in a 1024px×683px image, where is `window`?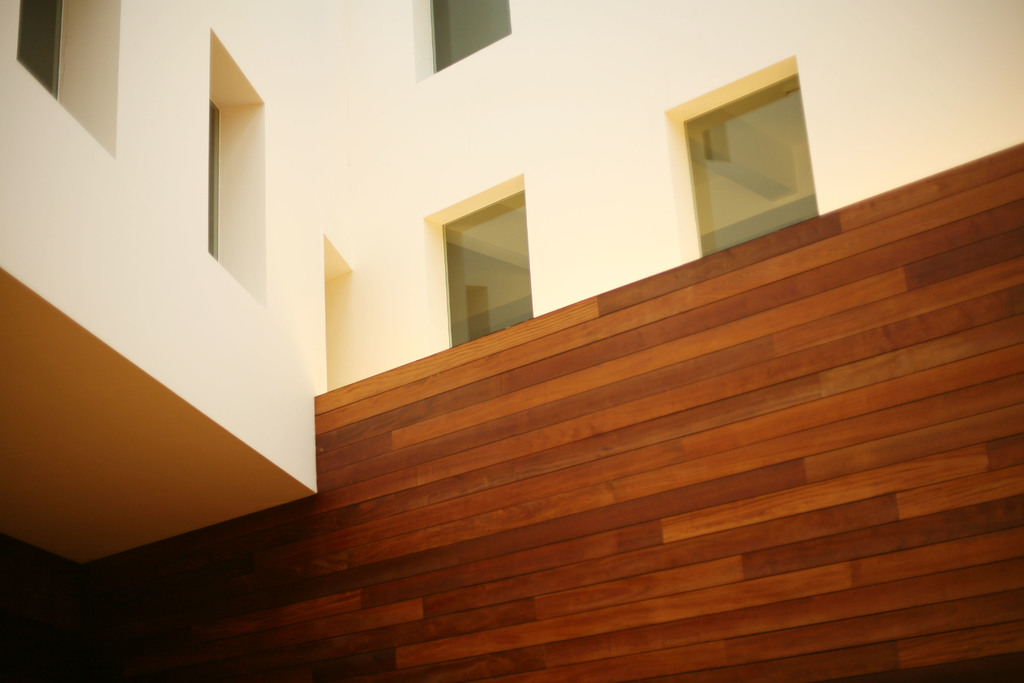
x1=409, y1=0, x2=516, y2=84.
